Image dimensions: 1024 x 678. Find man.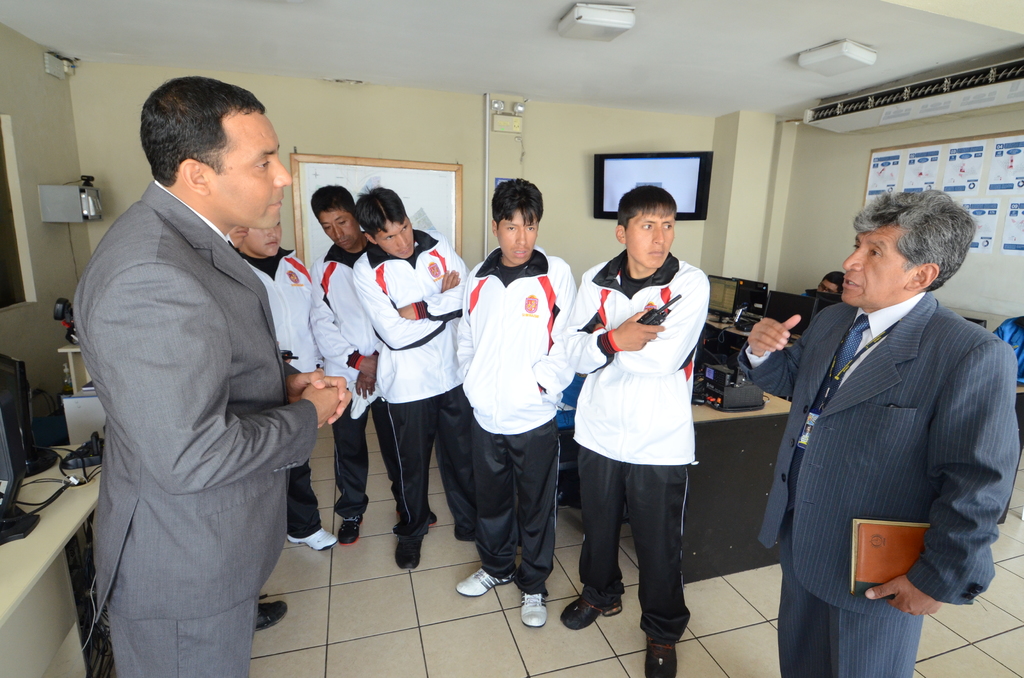
box=[547, 183, 715, 677].
